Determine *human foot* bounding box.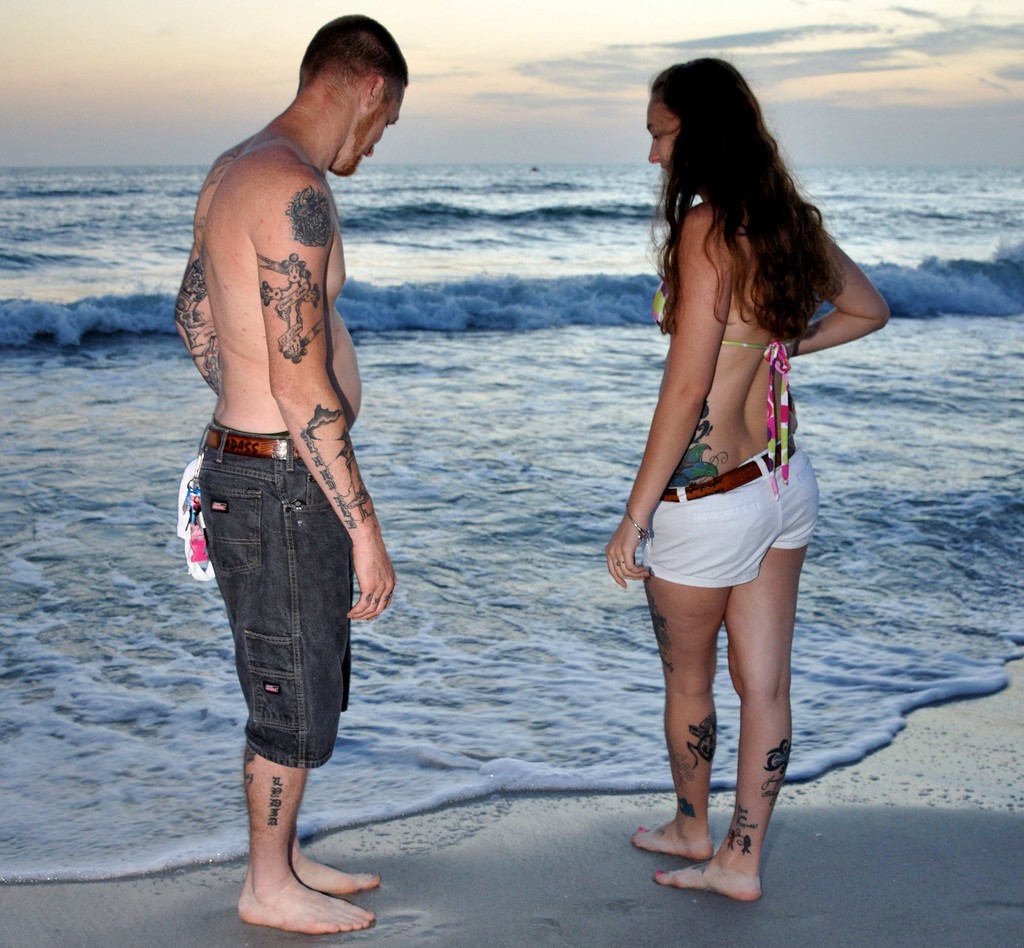
Determined: rect(636, 821, 790, 899).
